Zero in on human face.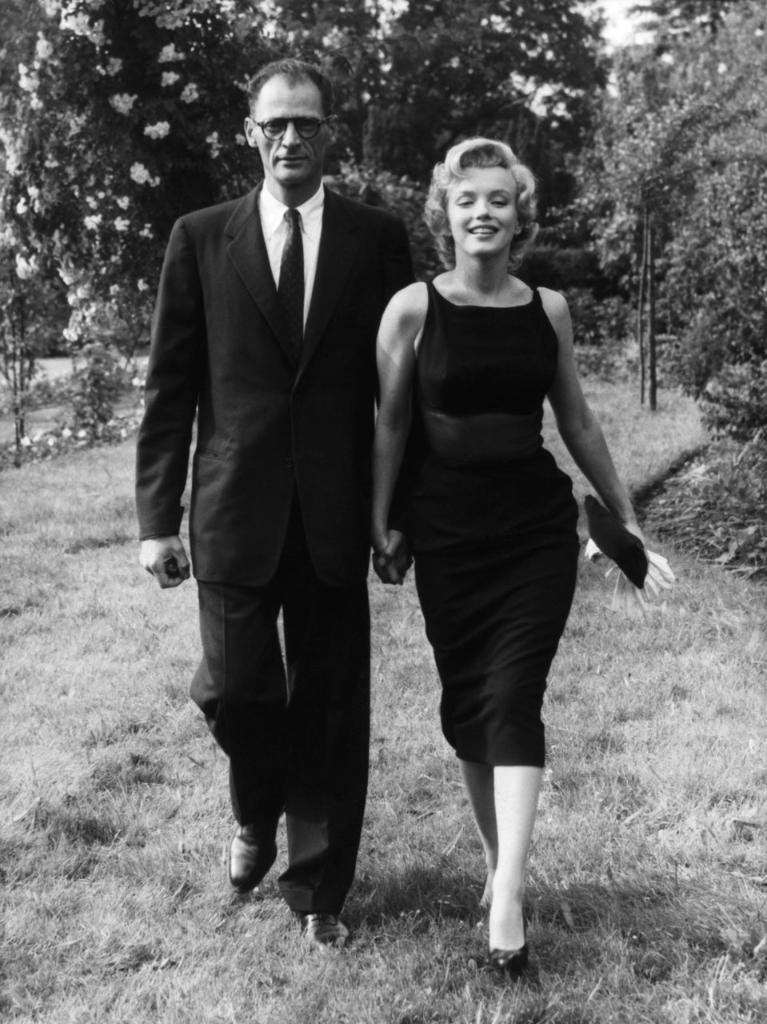
Zeroed in: select_region(441, 167, 518, 255).
